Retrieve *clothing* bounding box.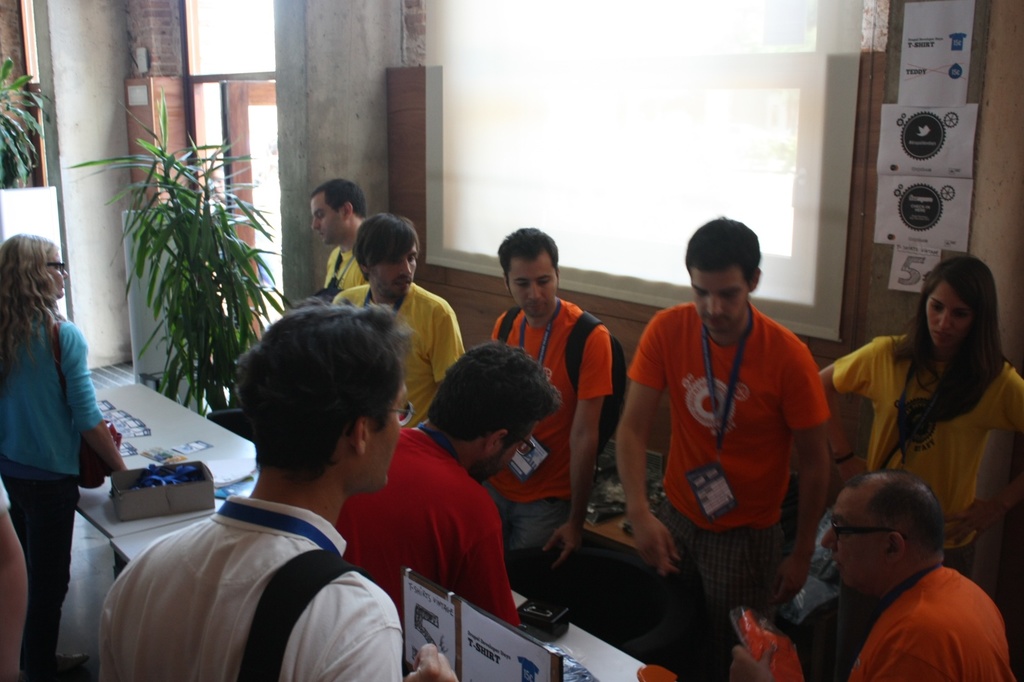
Bounding box: {"x1": 844, "y1": 567, "x2": 1019, "y2": 681}.
